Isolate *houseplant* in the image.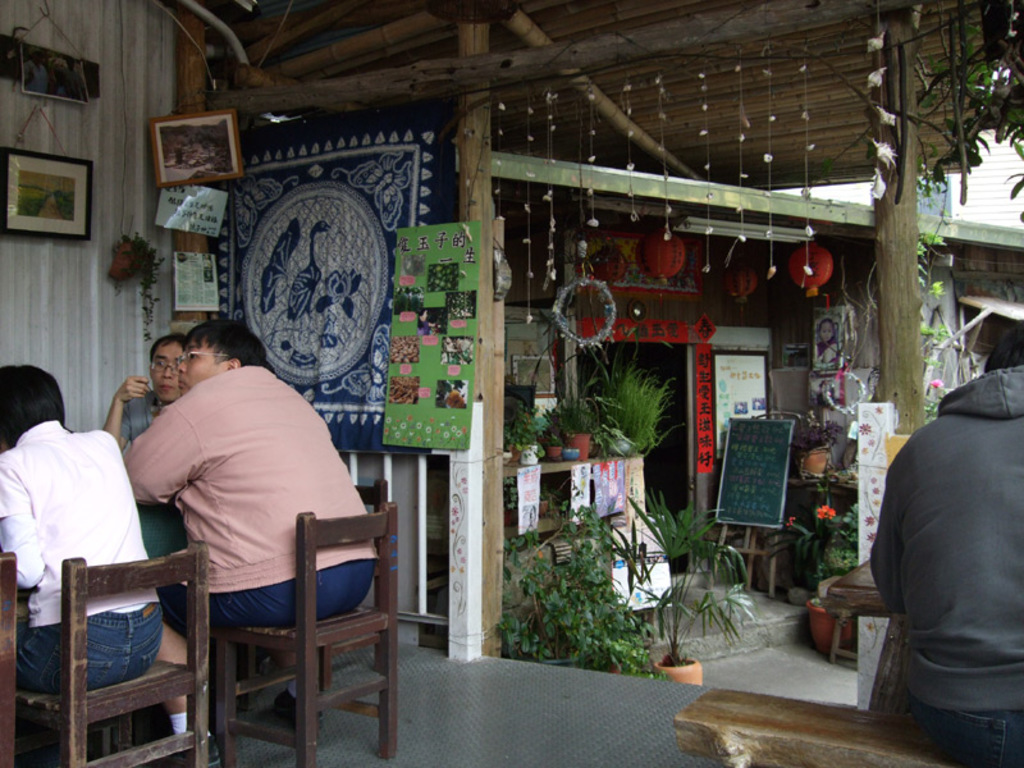
Isolated region: l=801, t=590, r=855, b=653.
